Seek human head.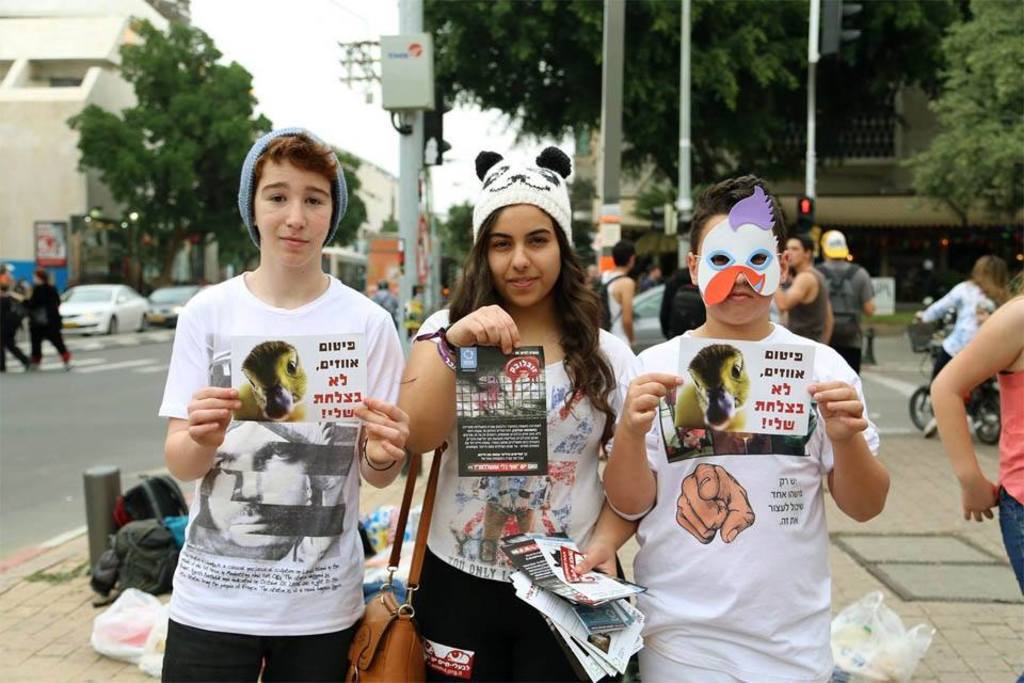
select_region(683, 171, 789, 327).
